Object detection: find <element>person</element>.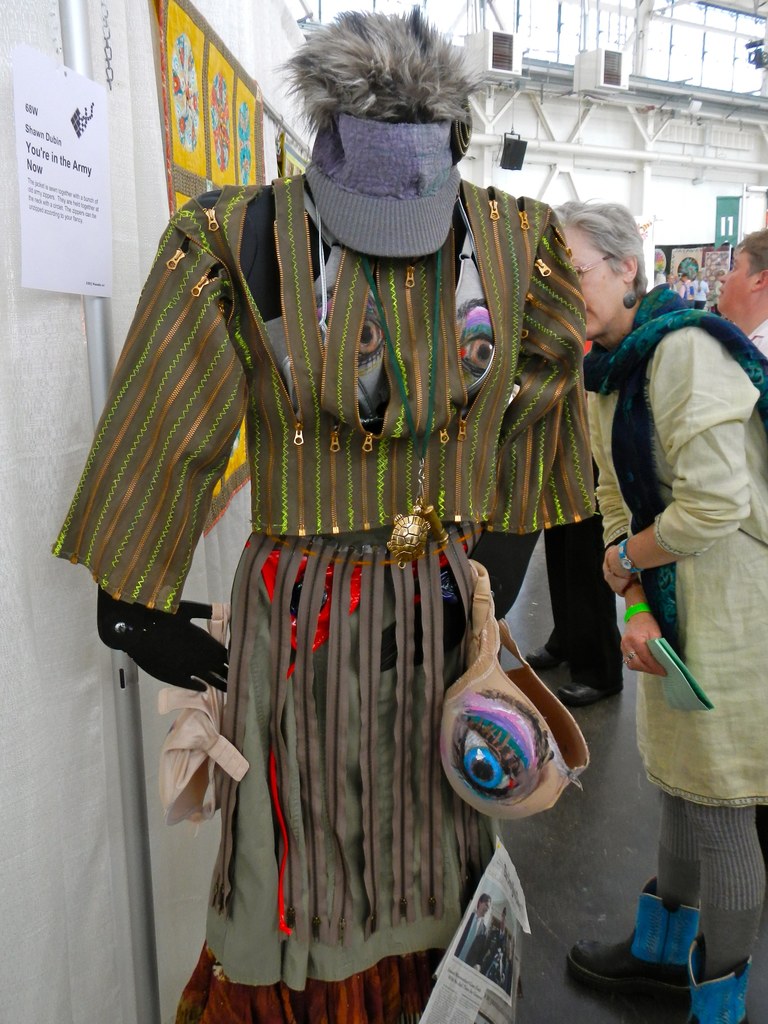
<box>672,278,695,307</box>.
